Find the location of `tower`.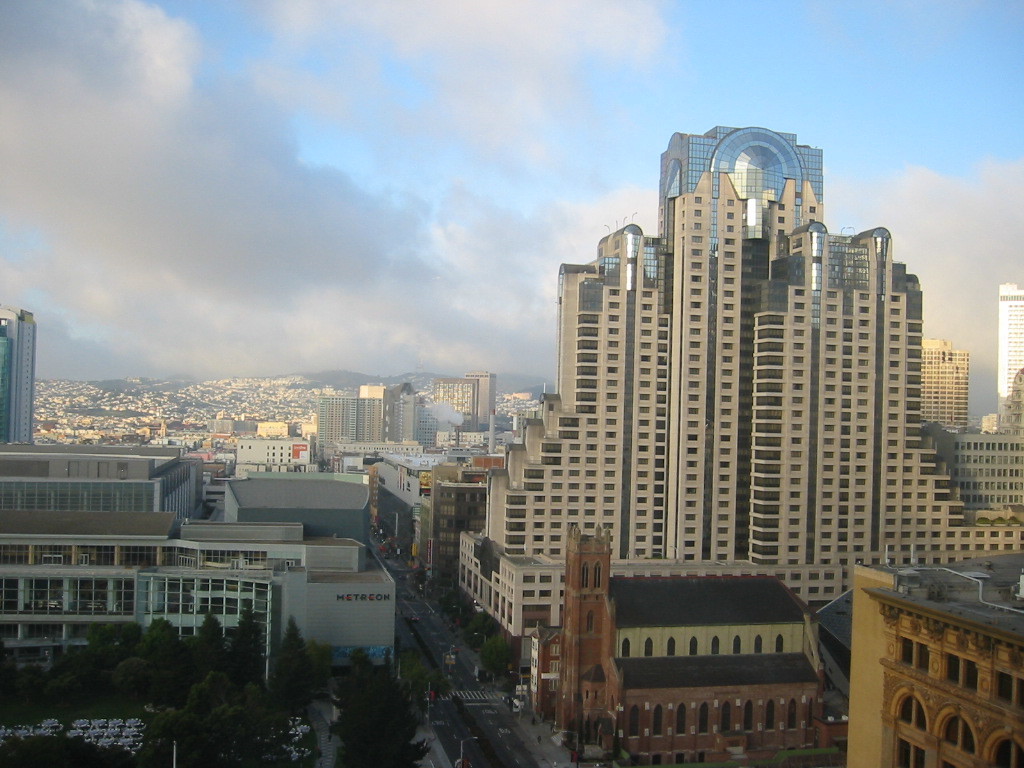
Location: x1=995, y1=284, x2=1023, y2=435.
